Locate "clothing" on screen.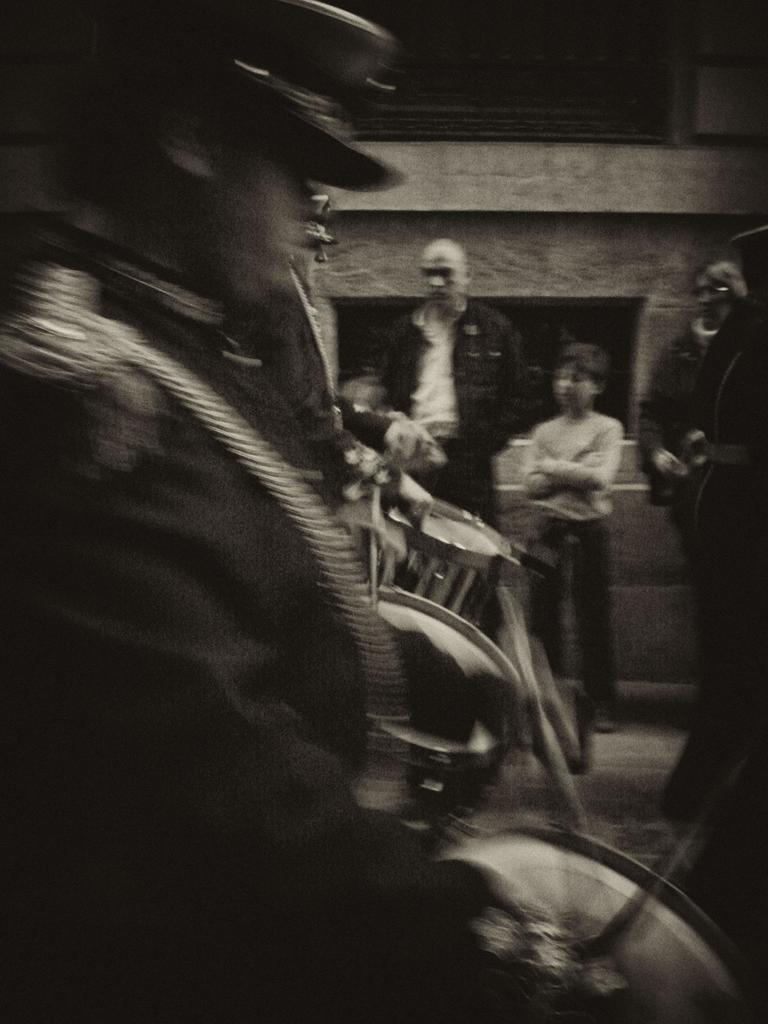
On screen at [531,404,618,739].
